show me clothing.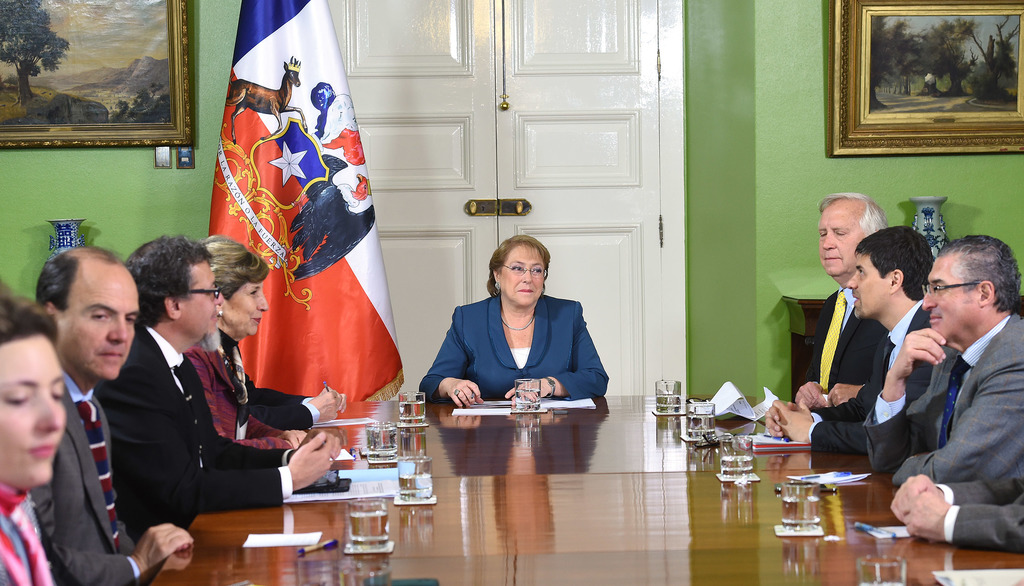
clothing is here: 870 273 1023 560.
